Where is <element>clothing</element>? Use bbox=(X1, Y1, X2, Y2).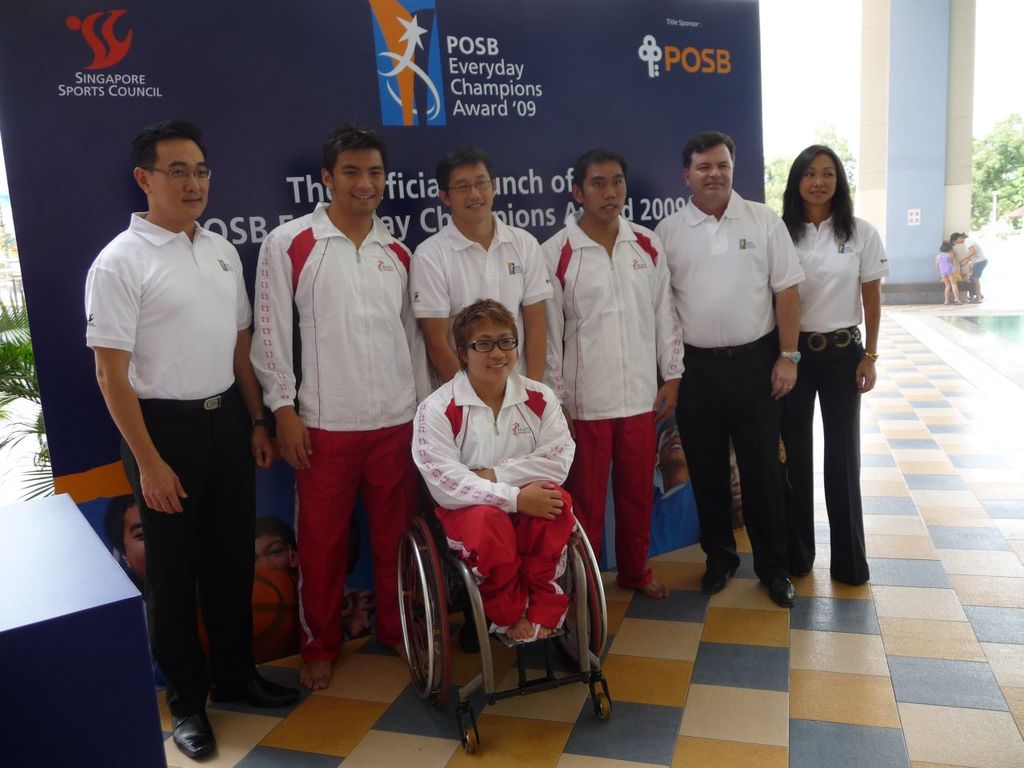
bbox=(959, 239, 989, 279).
